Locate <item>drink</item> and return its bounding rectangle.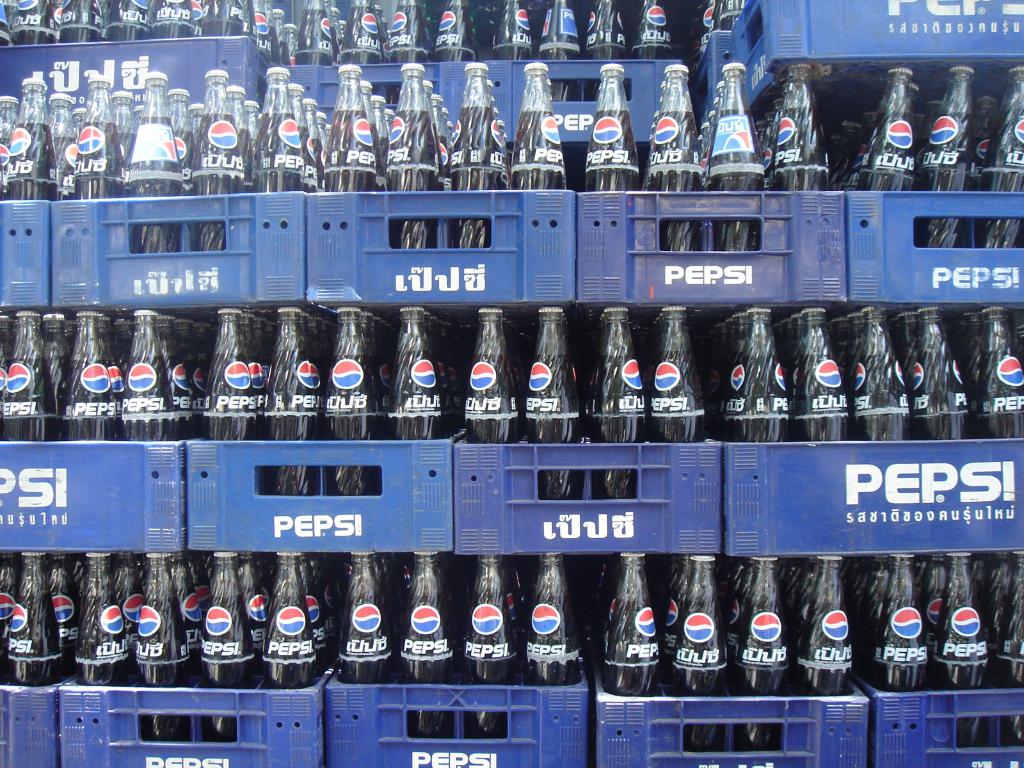
bbox=(254, 13, 270, 61).
